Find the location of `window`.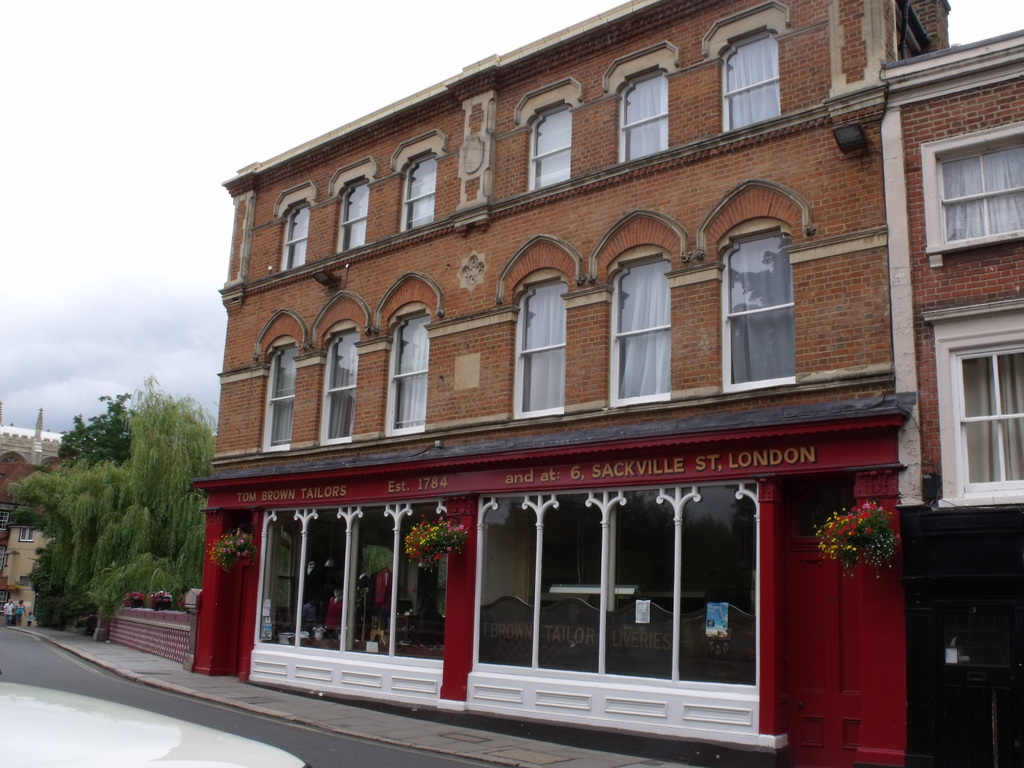
Location: detection(614, 257, 676, 390).
